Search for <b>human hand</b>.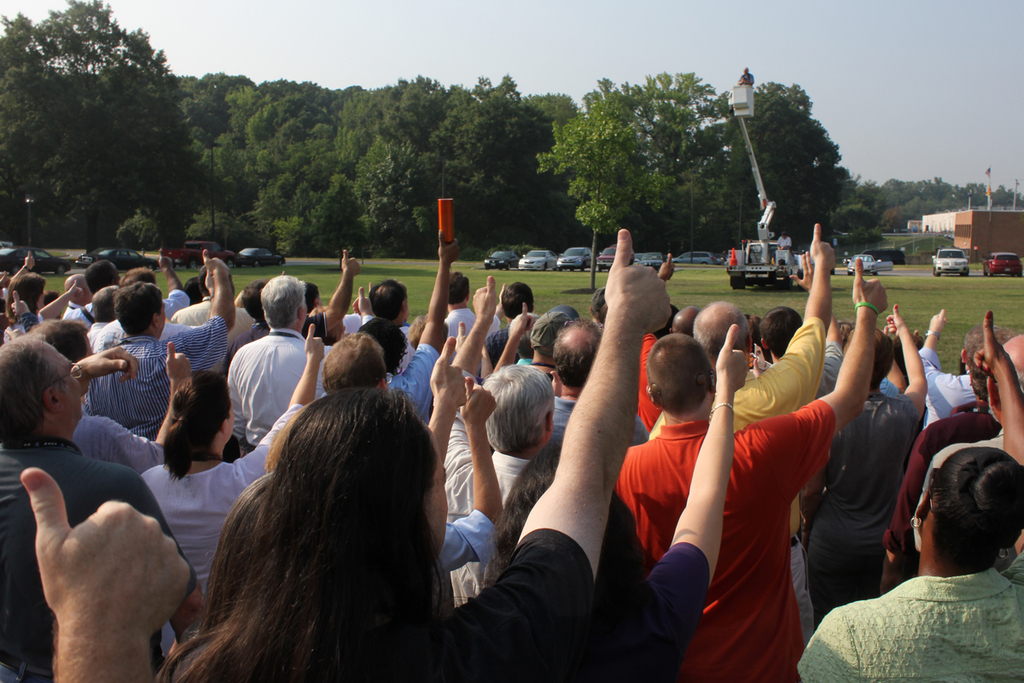
Found at pyautogui.locateOnScreen(155, 248, 174, 274).
